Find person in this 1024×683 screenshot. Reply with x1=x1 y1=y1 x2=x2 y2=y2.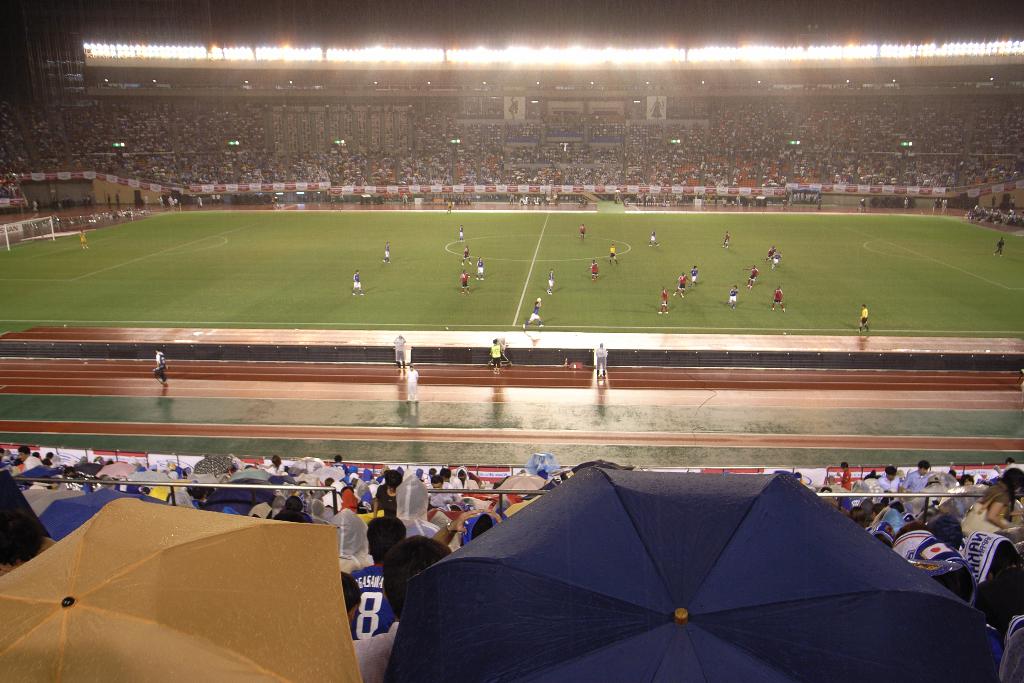
x1=761 y1=243 x2=776 y2=262.
